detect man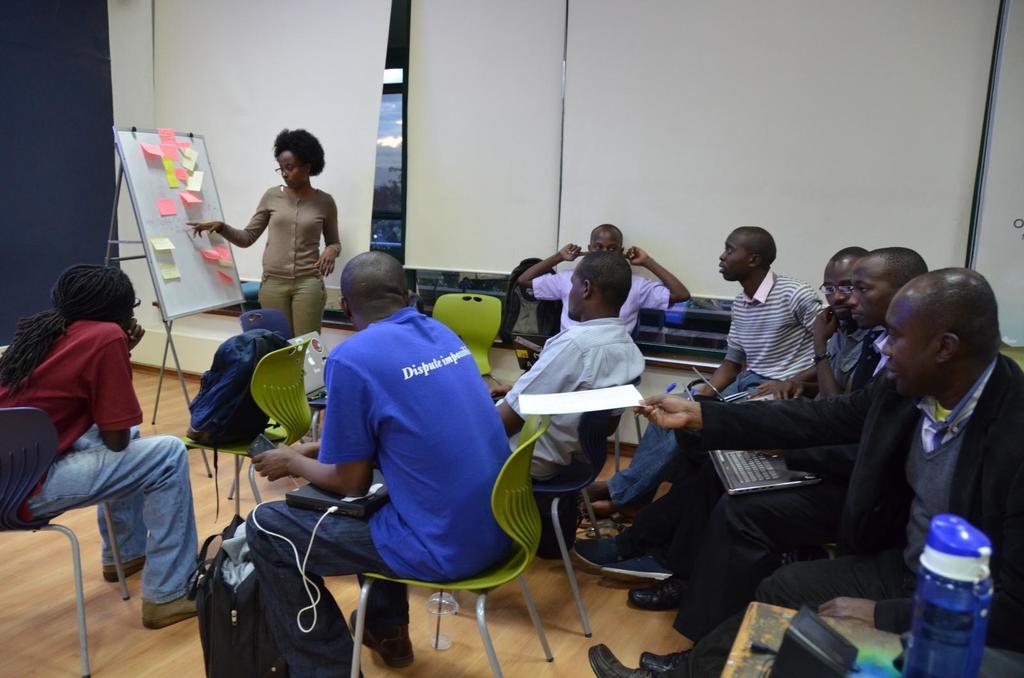
[588,269,1023,677]
